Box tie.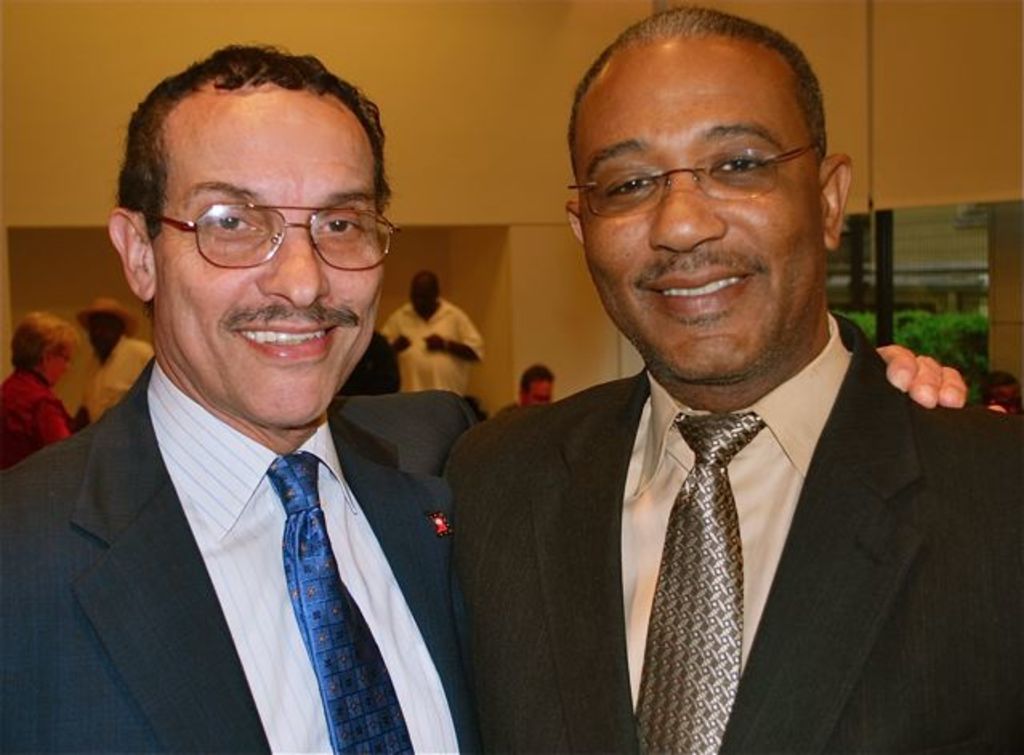
(x1=263, y1=450, x2=413, y2=753).
